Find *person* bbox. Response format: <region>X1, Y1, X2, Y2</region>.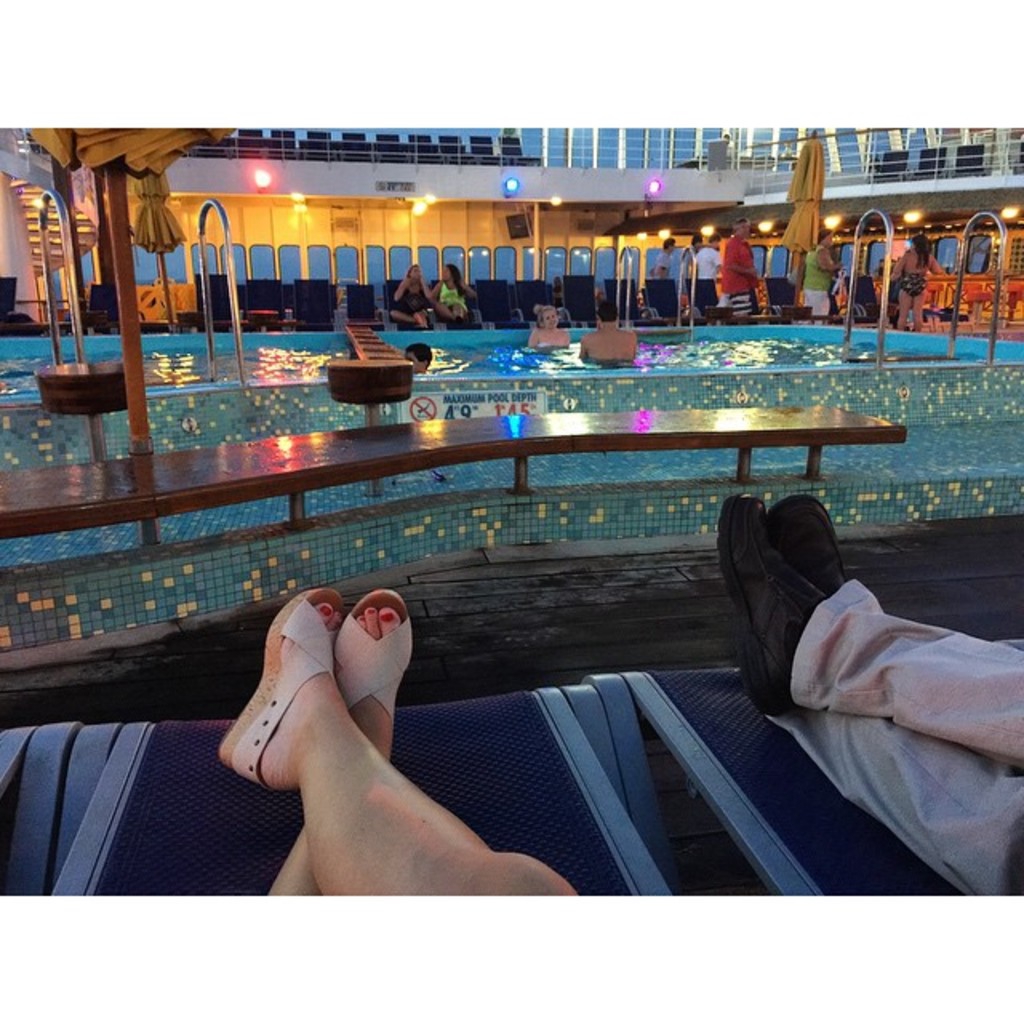
<region>709, 490, 1022, 907</region>.
